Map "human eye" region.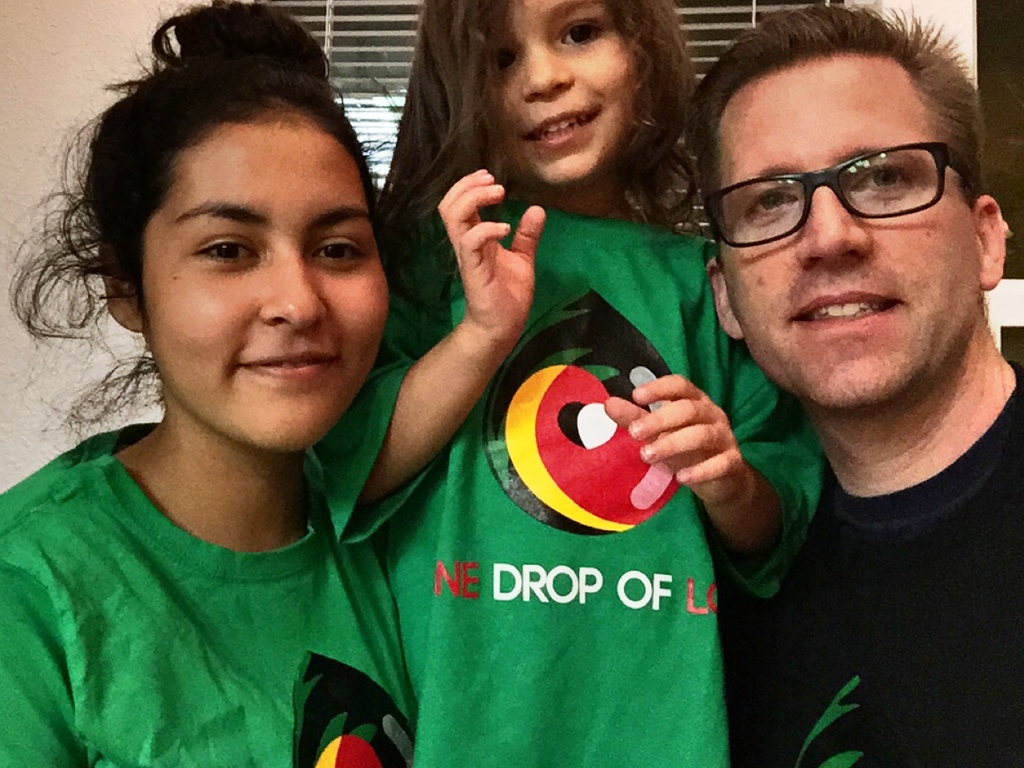
Mapped to detection(850, 159, 918, 191).
